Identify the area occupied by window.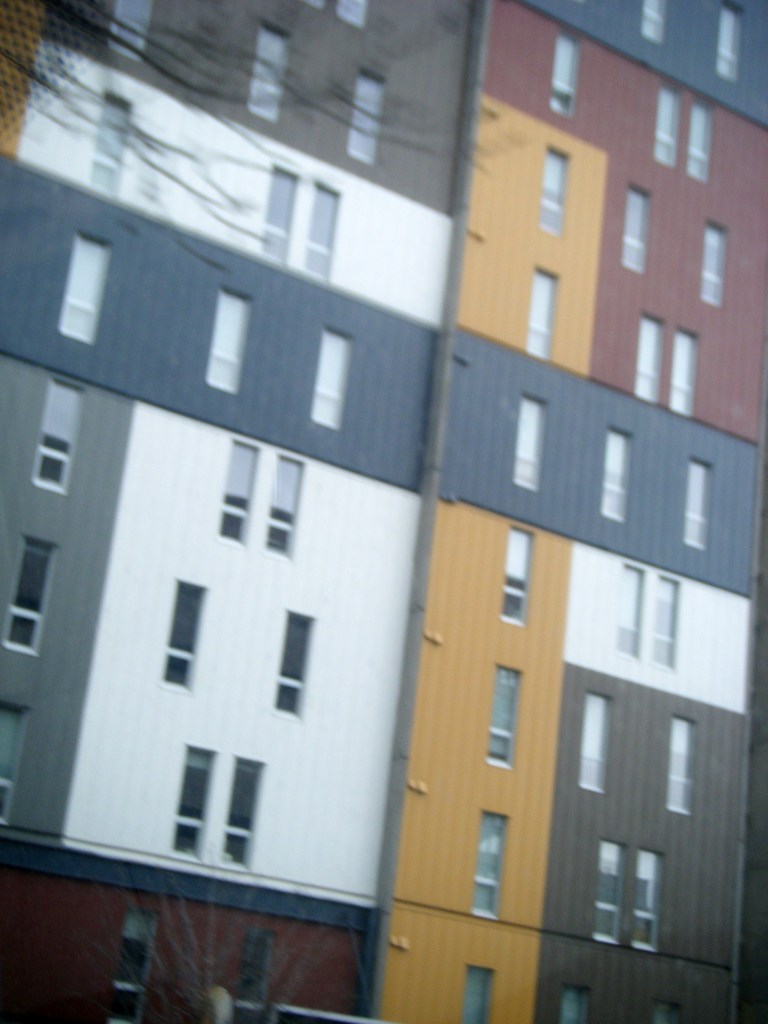
Area: {"x1": 33, "y1": 380, "x2": 86, "y2": 502}.
